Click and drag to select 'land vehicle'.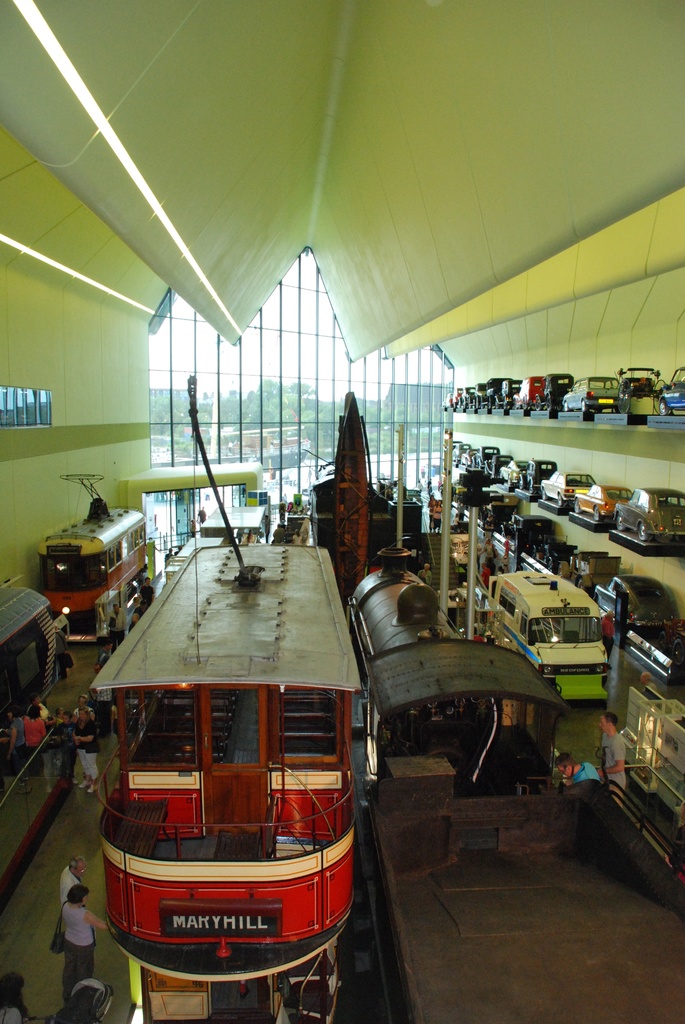
Selection: <bbox>457, 446, 478, 467</bbox>.
